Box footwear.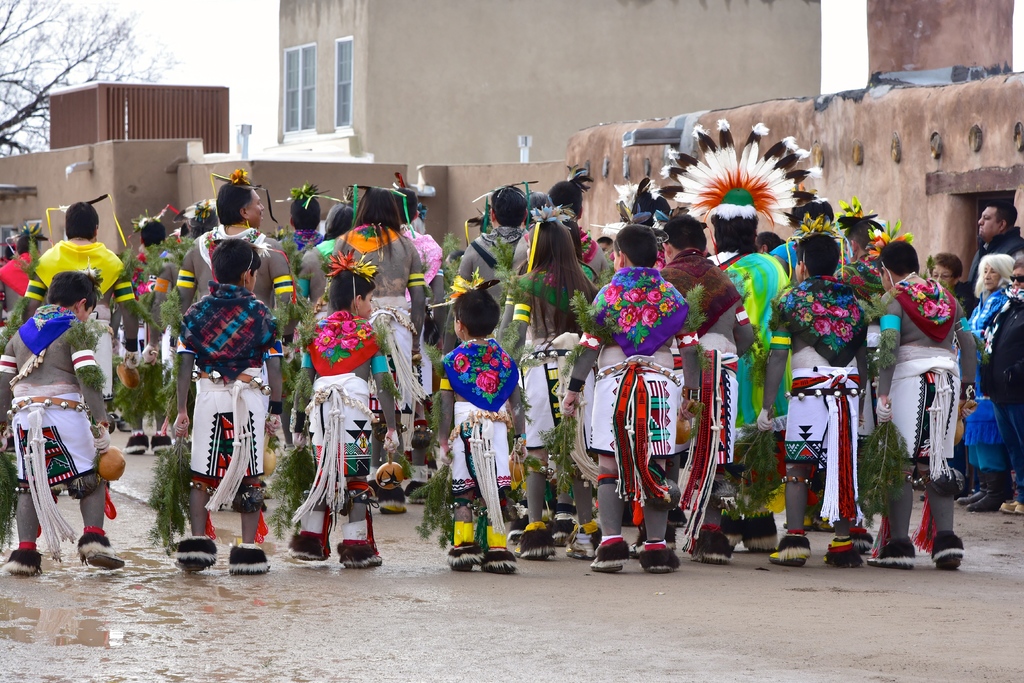
955, 471, 986, 504.
